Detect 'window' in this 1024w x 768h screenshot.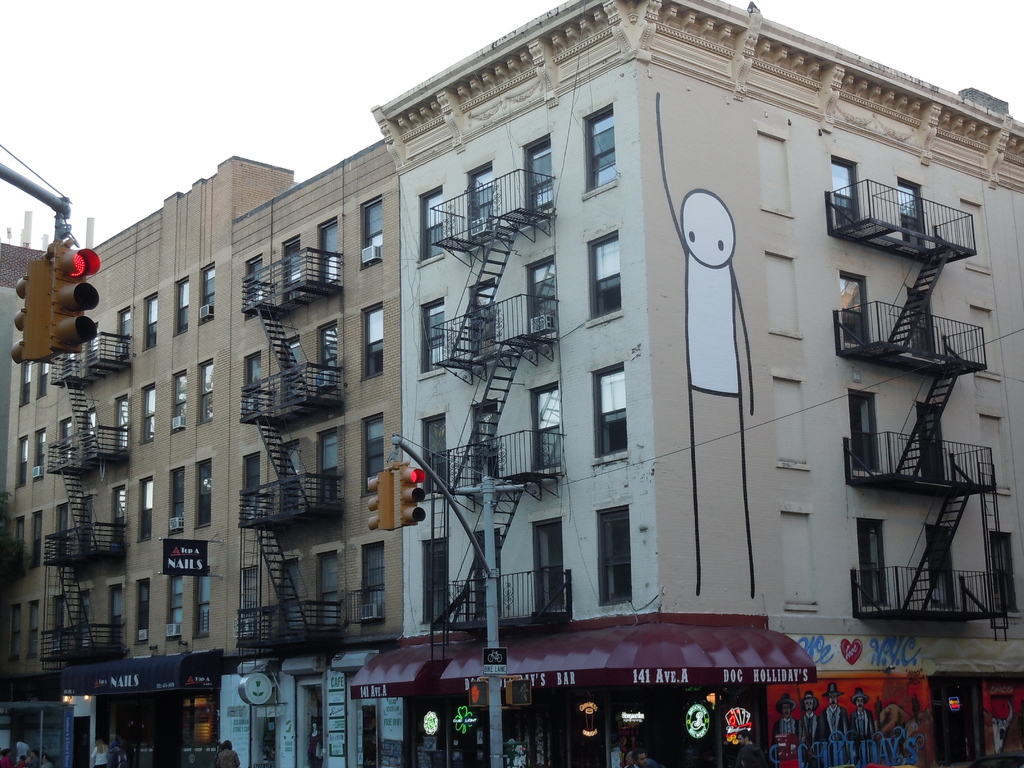
Detection: bbox=[12, 604, 24, 657].
